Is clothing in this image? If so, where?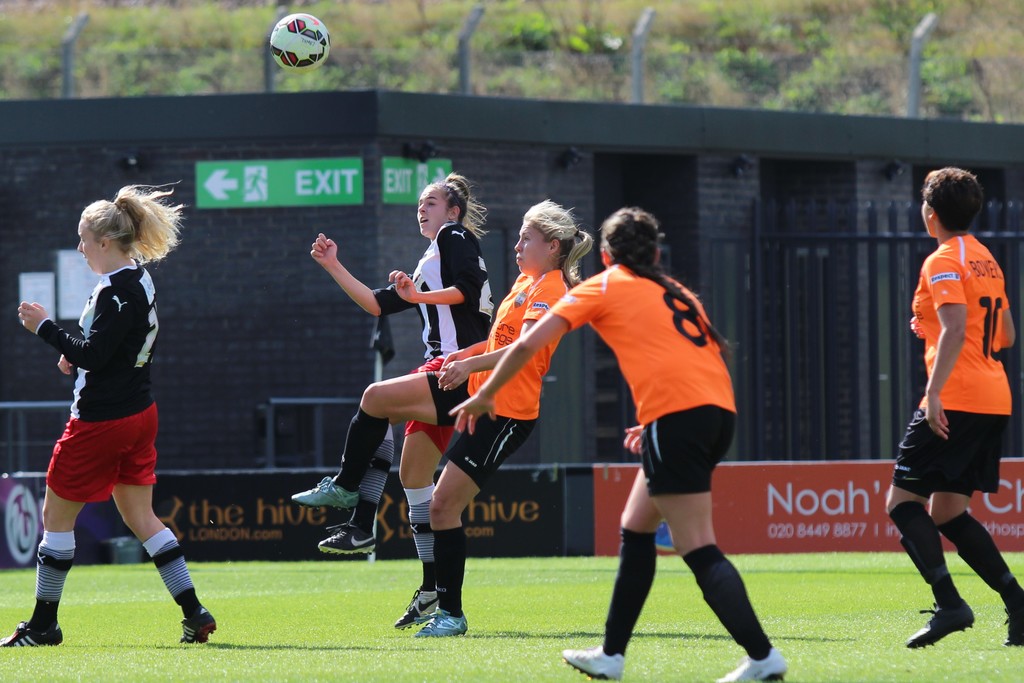
Yes, at {"left": 375, "top": 229, "right": 494, "bottom": 443}.
